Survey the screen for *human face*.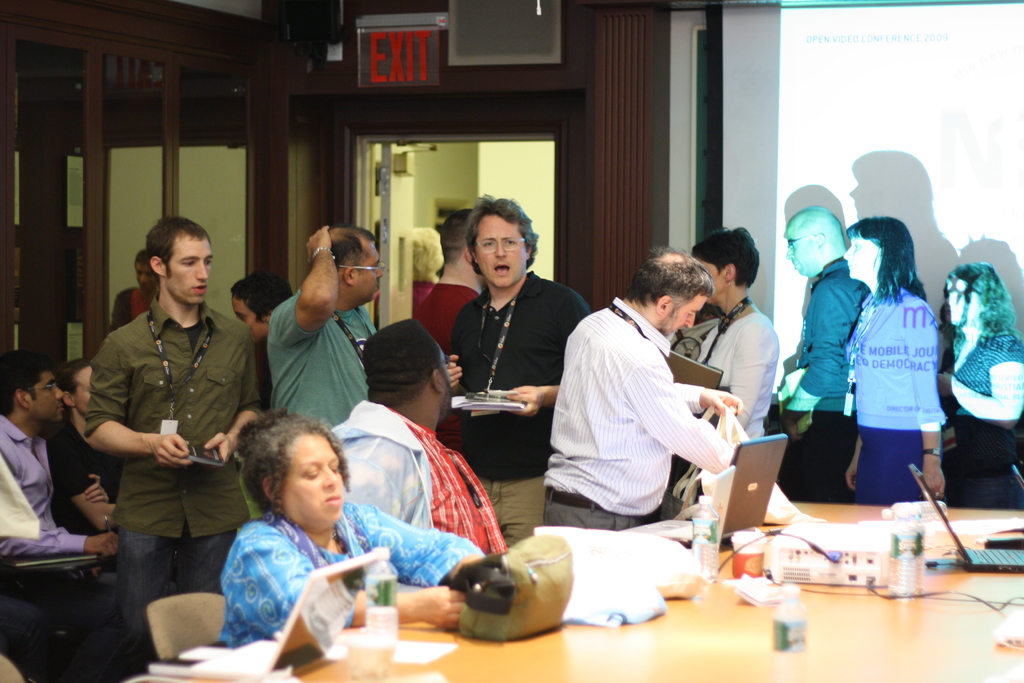
Survey found: Rect(356, 243, 384, 299).
